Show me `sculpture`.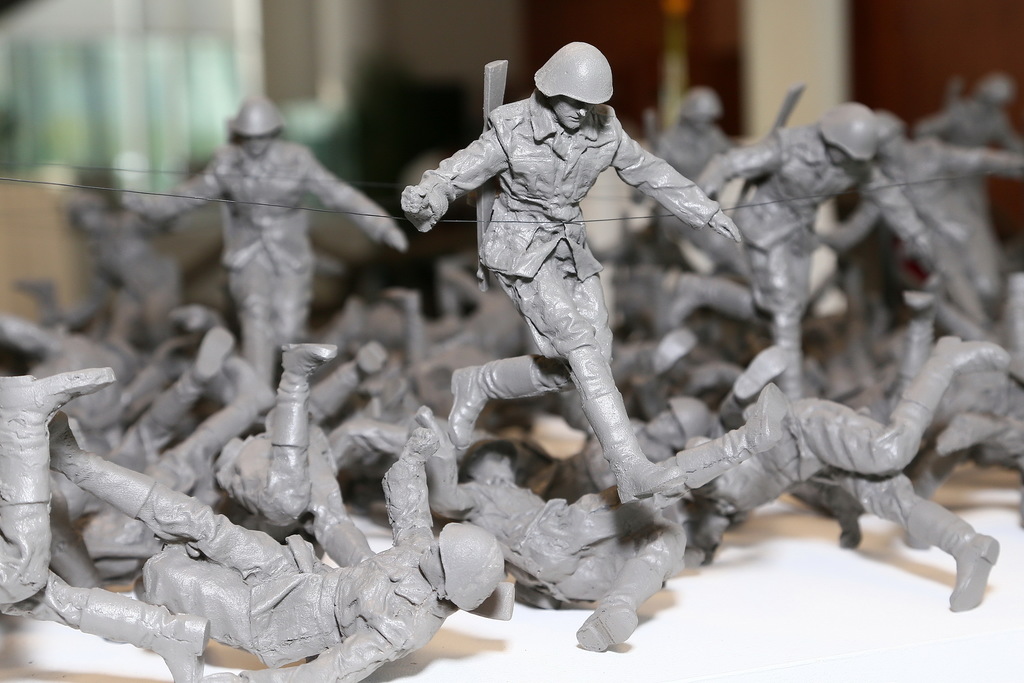
`sculpture` is here: 673:330:1002:608.
